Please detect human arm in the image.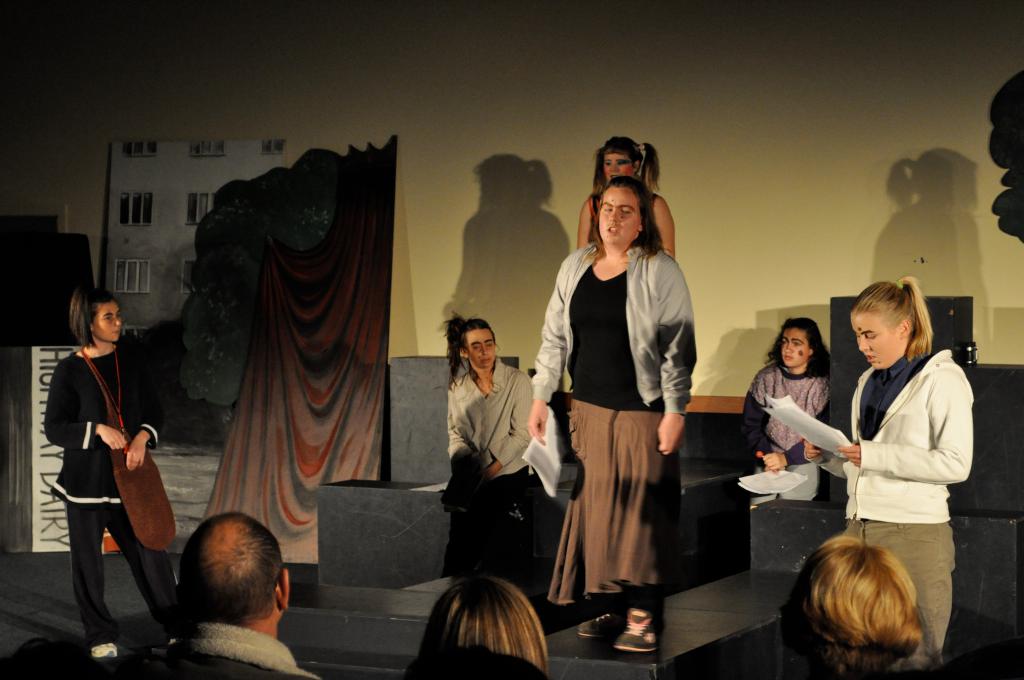
{"x1": 444, "y1": 389, "x2": 477, "y2": 473}.
